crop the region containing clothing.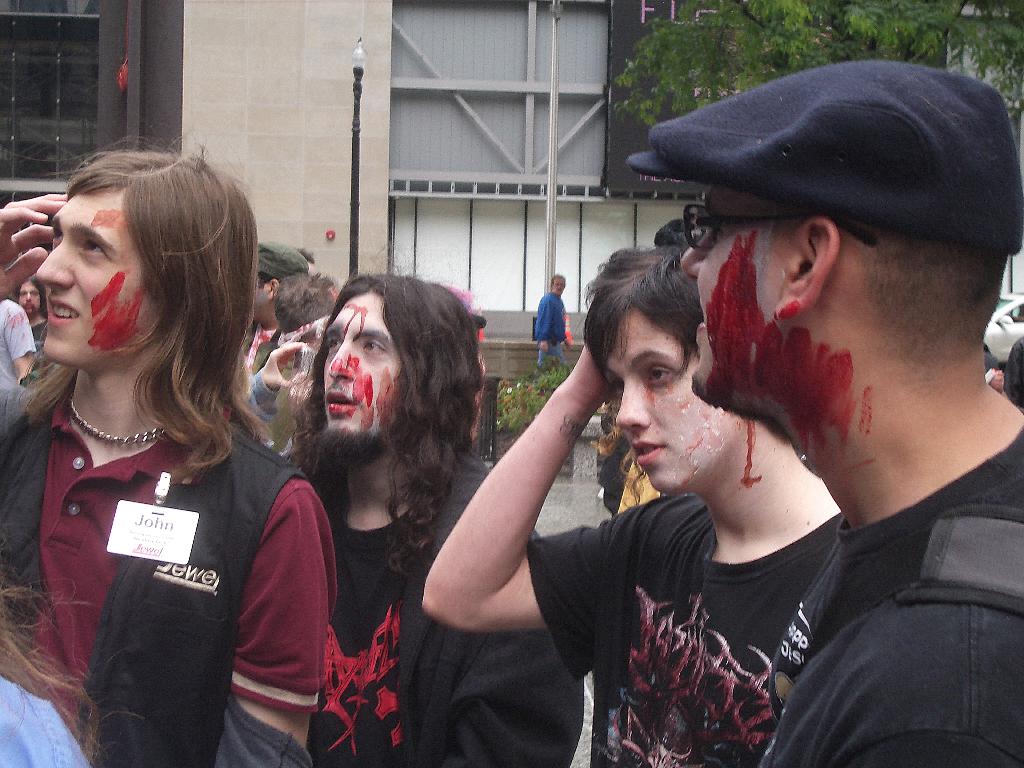
Crop region: 599 438 627 520.
